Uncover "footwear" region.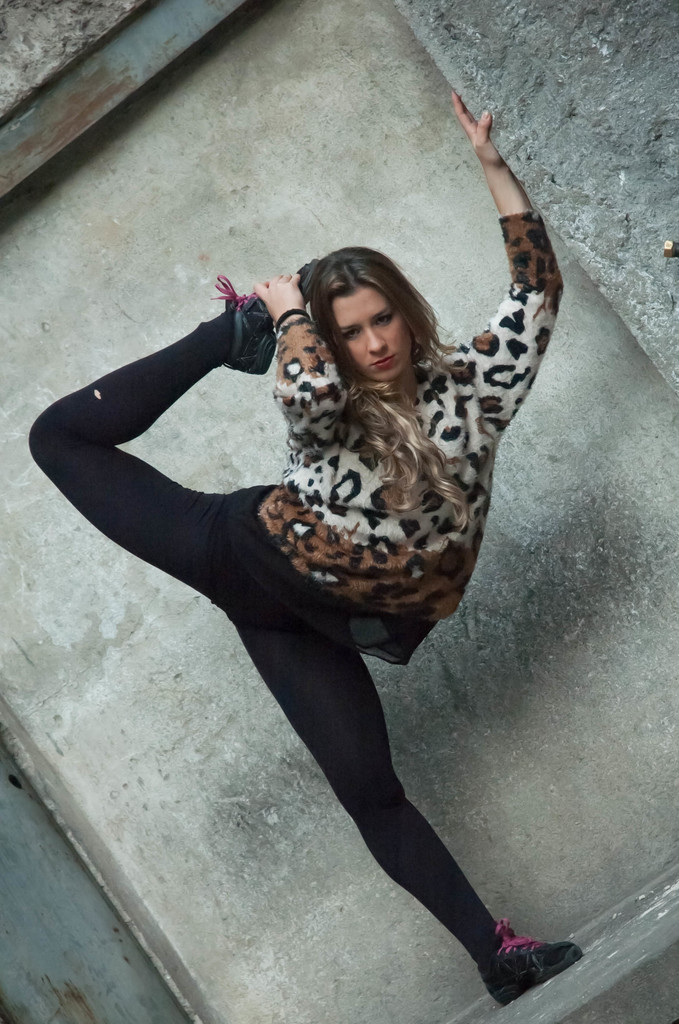
Uncovered: [x1=210, y1=272, x2=265, y2=377].
